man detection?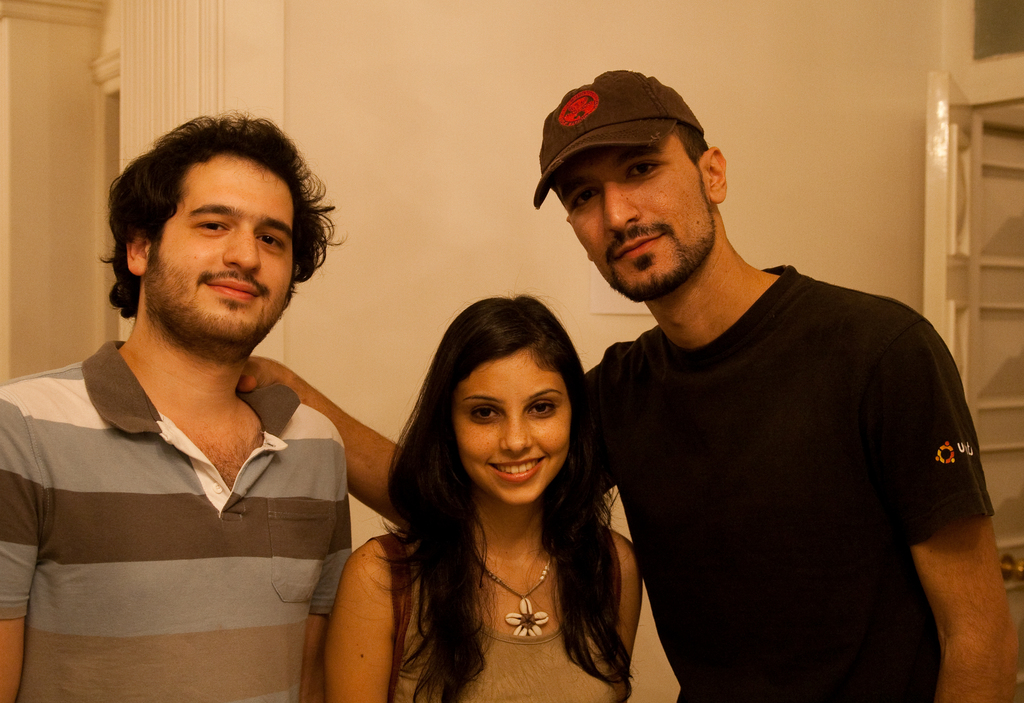
[x1=28, y1=95, x2=424, y2=682]
